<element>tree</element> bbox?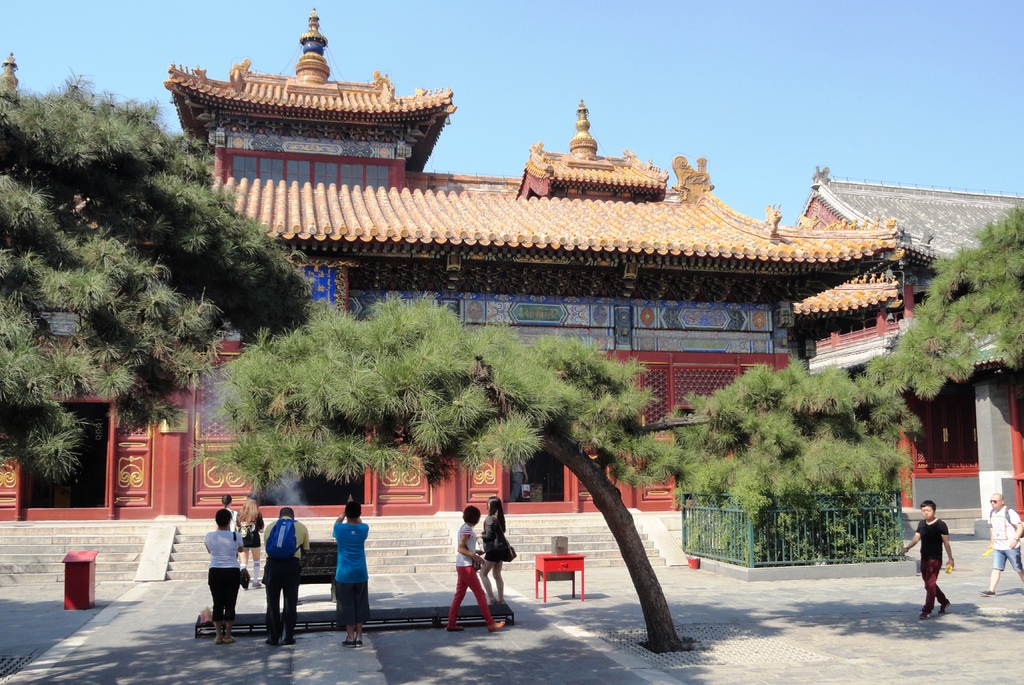
rect(670, 357, 924, 568)
